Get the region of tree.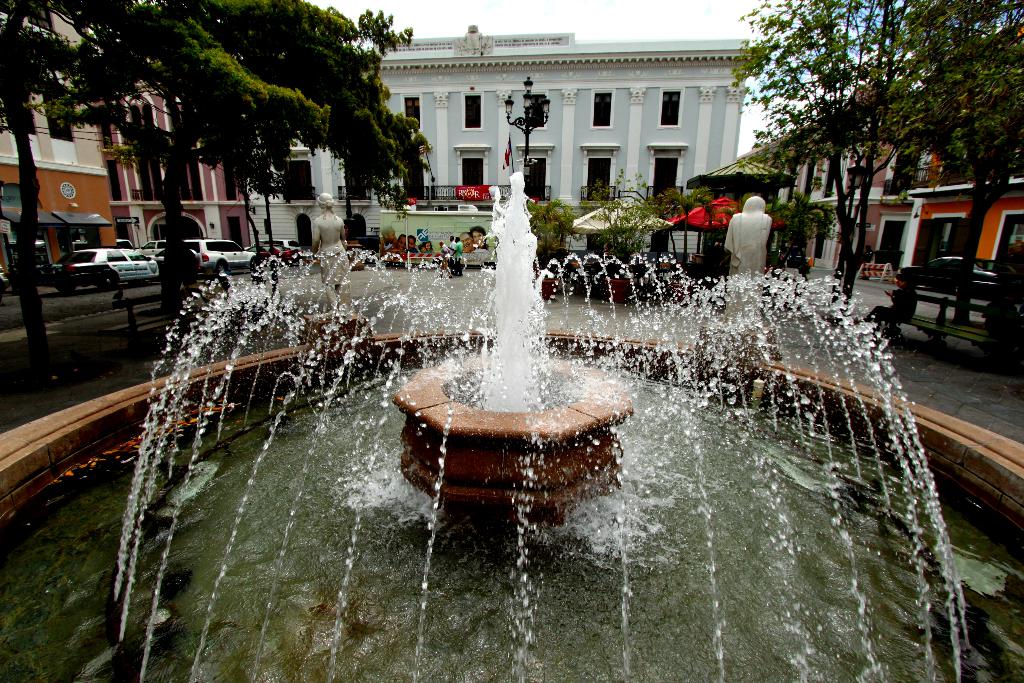
box(763, 191, 845, 272).
